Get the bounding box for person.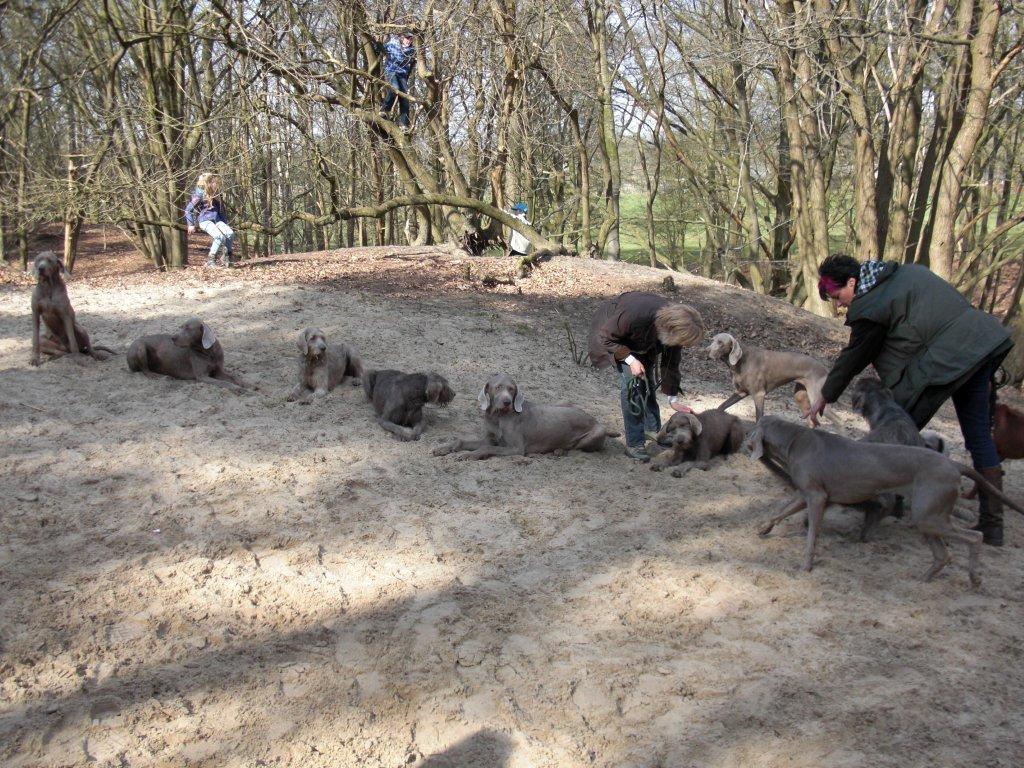
bbox=(588, 291, 694, 458).
